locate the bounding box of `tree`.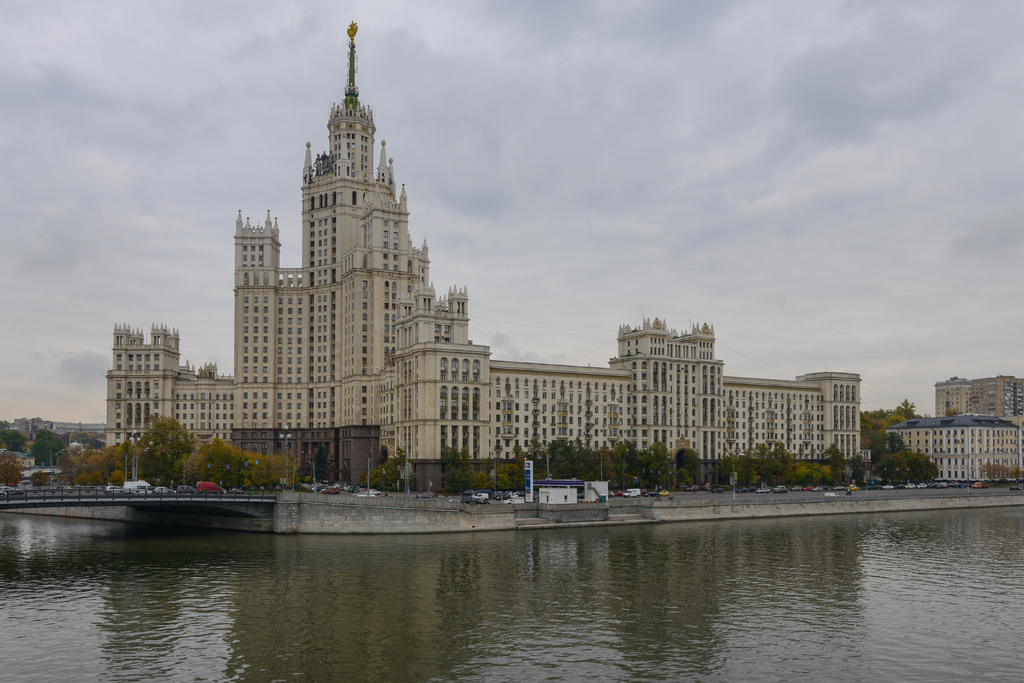
Bounding box: 871:439:939:482.
